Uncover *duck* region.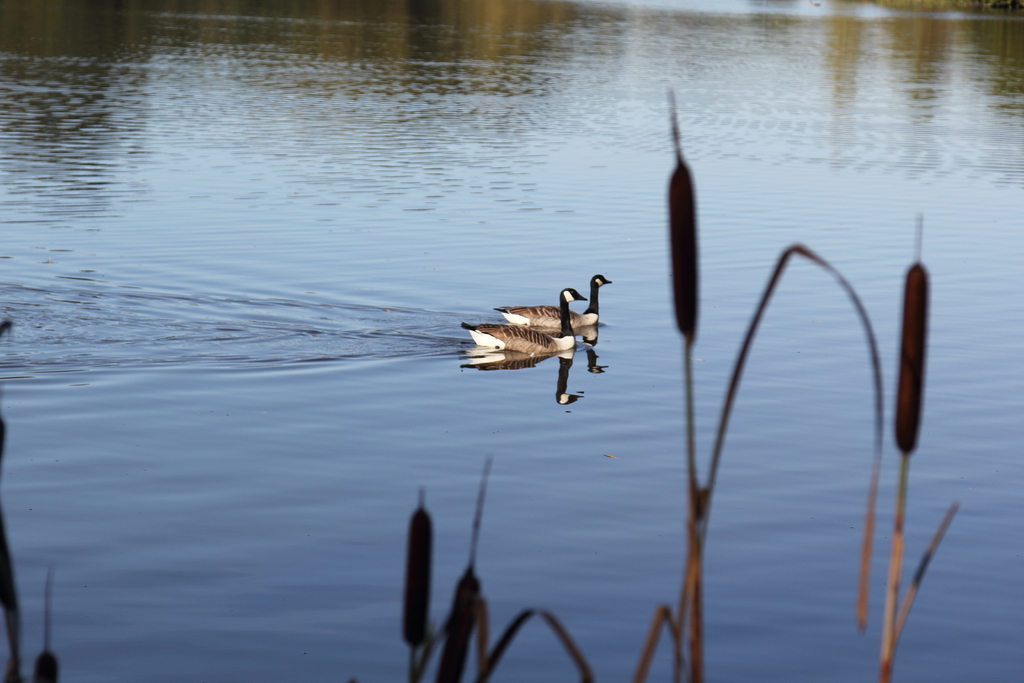
Uncovered: (left=497, top=270, right=614, bottom=340).
